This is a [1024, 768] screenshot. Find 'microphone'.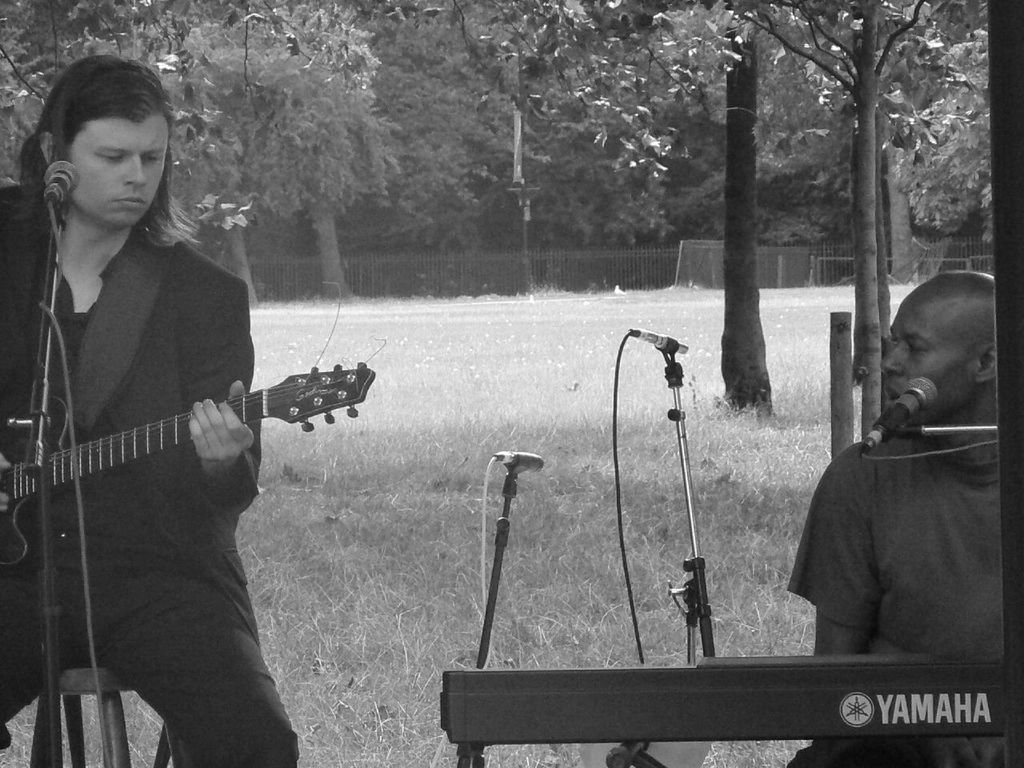
Bounding box: [left=46, top=159, right=77, bottom=199].
